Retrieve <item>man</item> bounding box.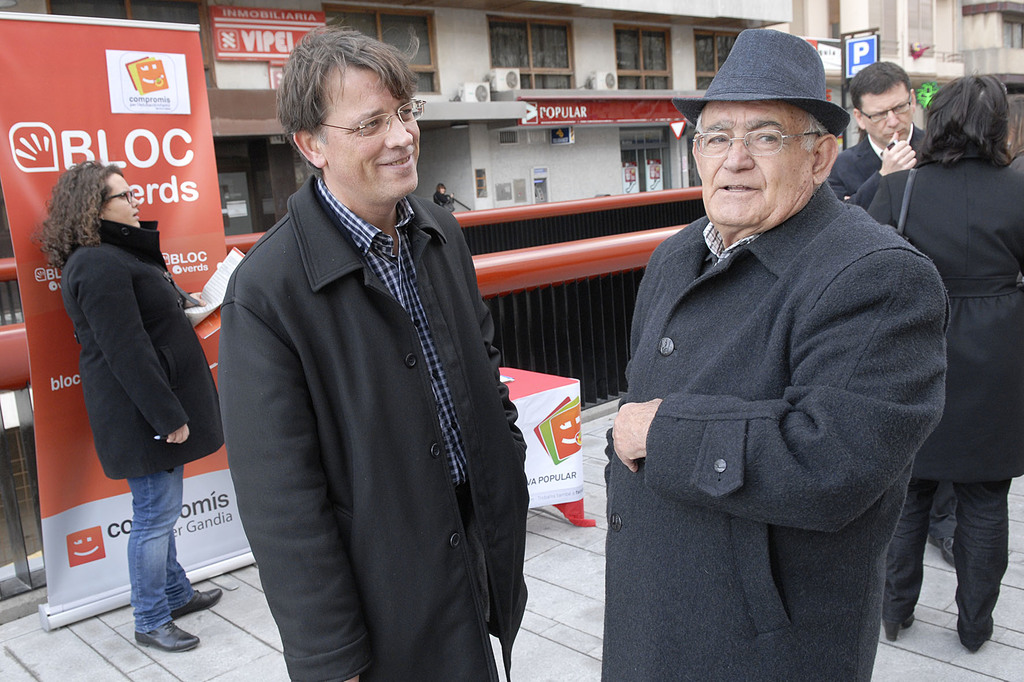
Bounding box: <region>220, 10, 529, 681</region>.
